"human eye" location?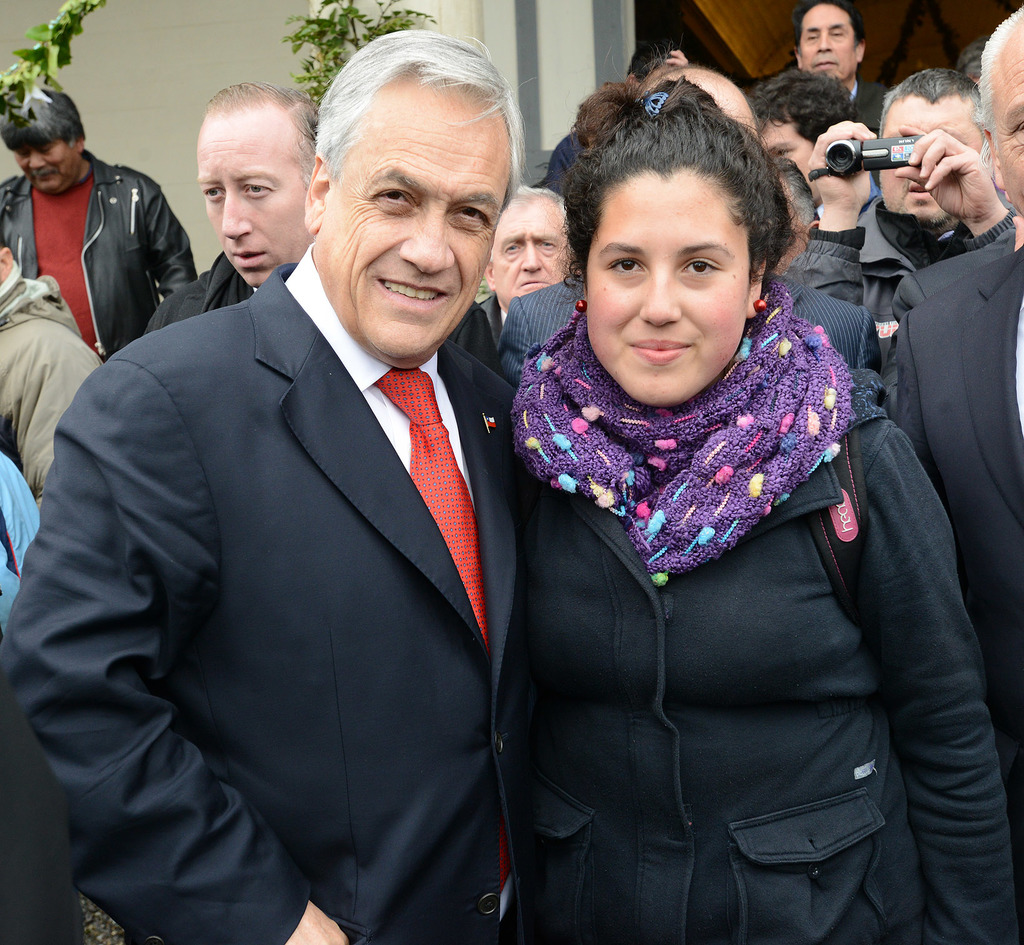
(202, 182, 227, 202)
